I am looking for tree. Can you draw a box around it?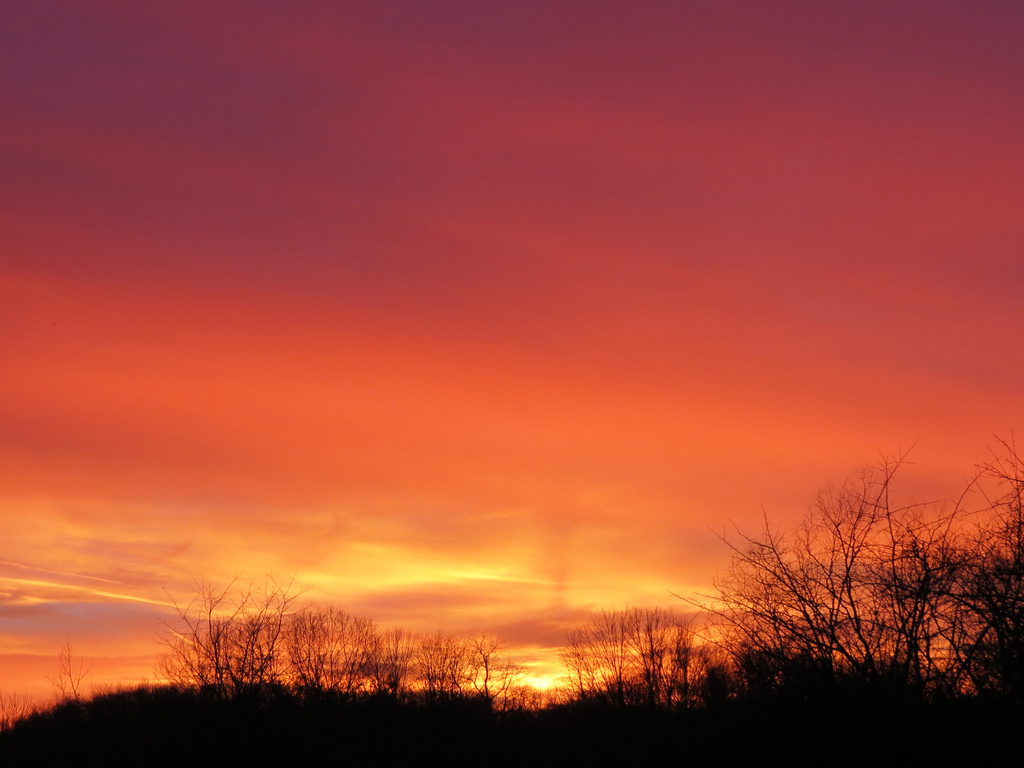
Sure, the bounding box is x1=712 y1=431 x2=1023 y2=709.
